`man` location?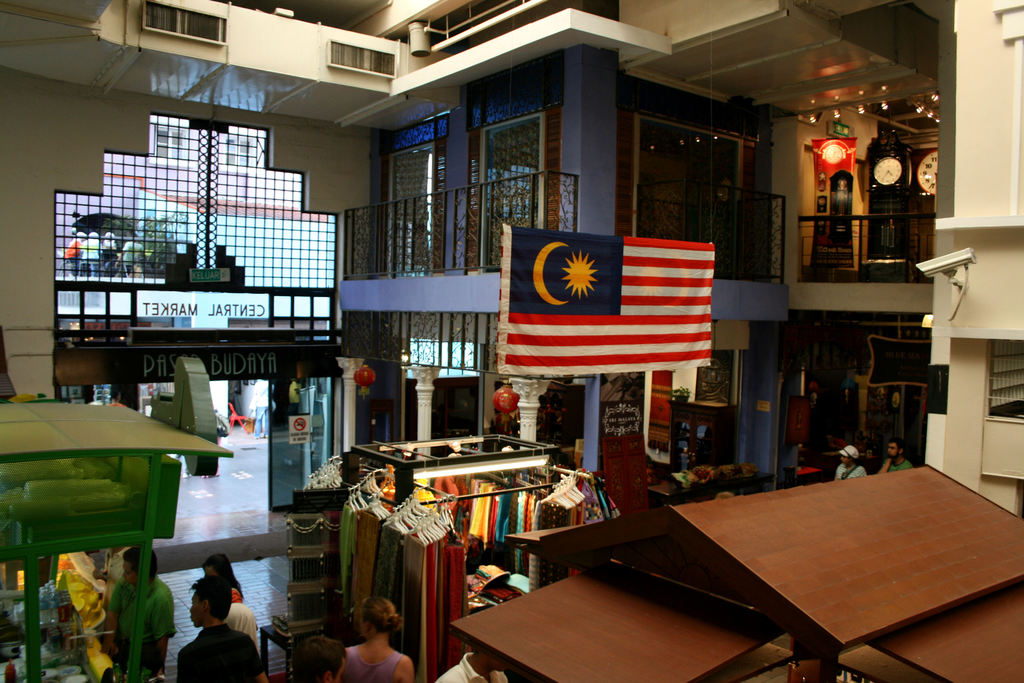
detection(172, 561, 254, 669)
